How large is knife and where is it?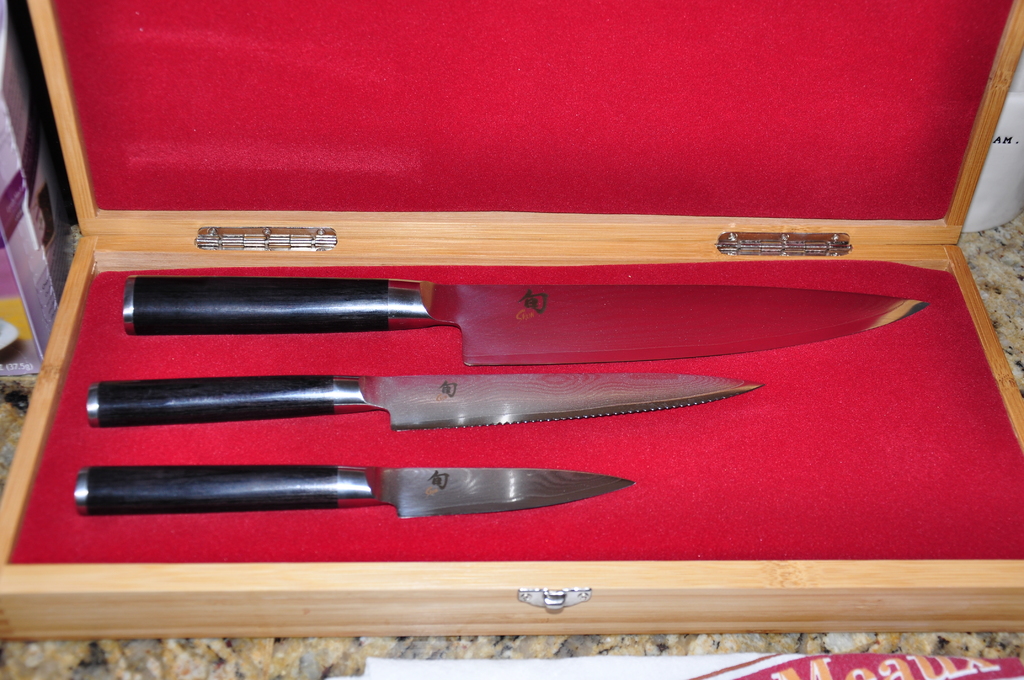
Bounding box: pyautogui.locateOnScreen(119, 275, 927, 371).
